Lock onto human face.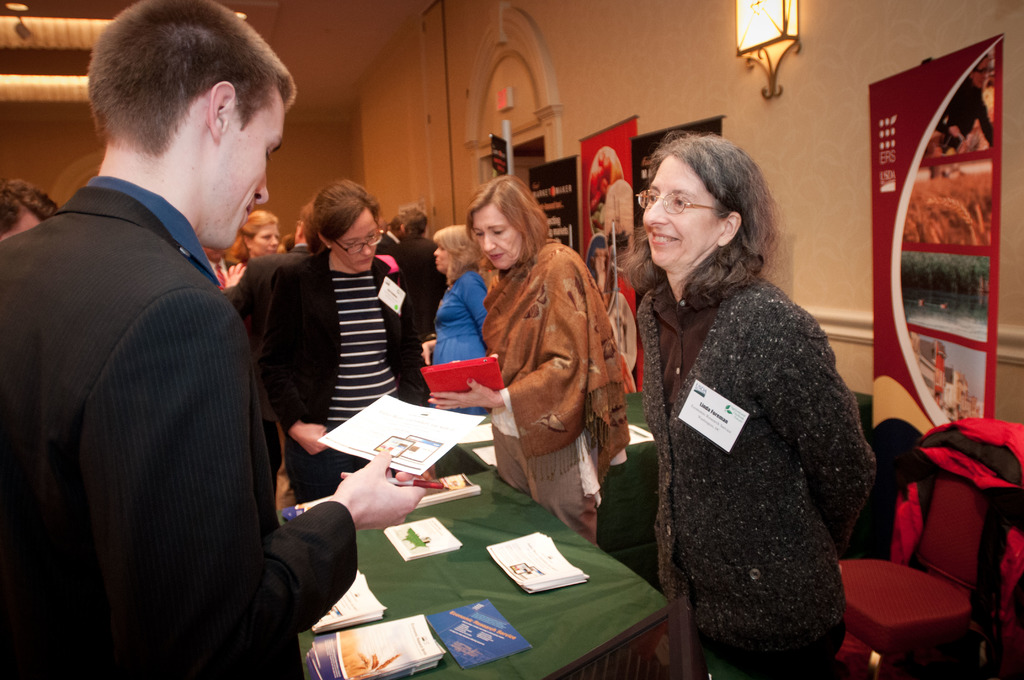
Locked: [x1=643, y1=156, x2=717, y2=266].
